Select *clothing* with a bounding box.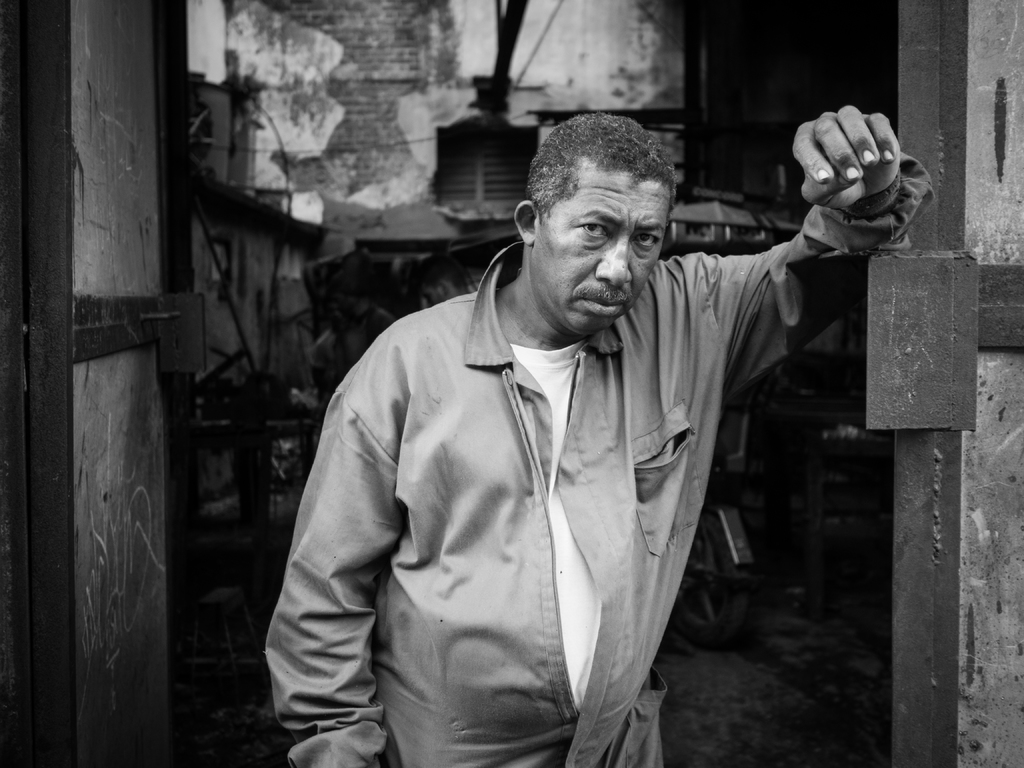
pyautogui.locateOnScreen(271, 186, 944, 763).
